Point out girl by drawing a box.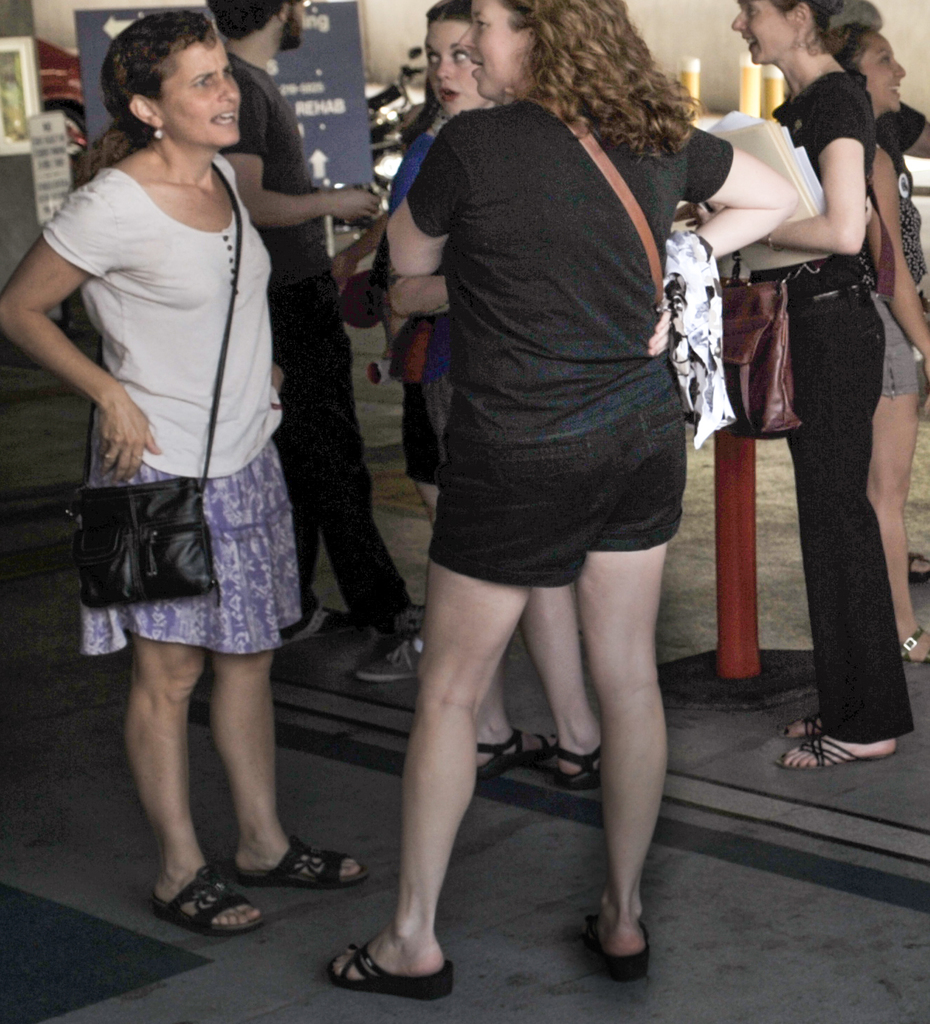
{"x1": 728, "y1": 0, "x2": 919, "y2": 778}.
